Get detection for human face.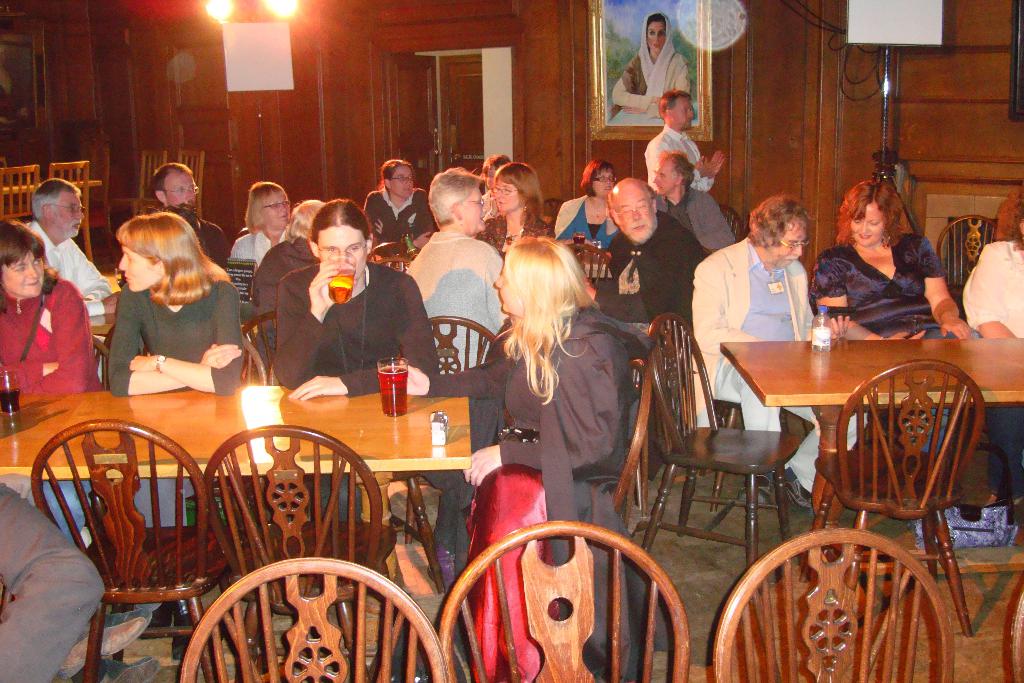
Detection: 54 195 84 240.
